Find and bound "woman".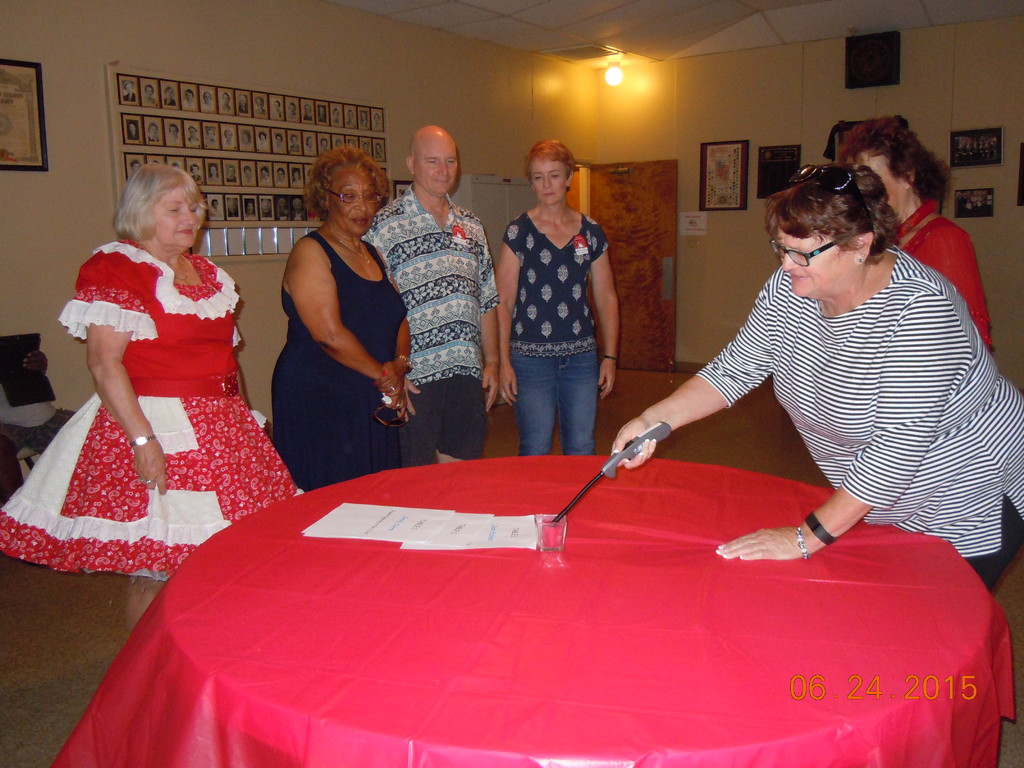
Bound: <bbox>33, 141, 298, 593</bbox>.
